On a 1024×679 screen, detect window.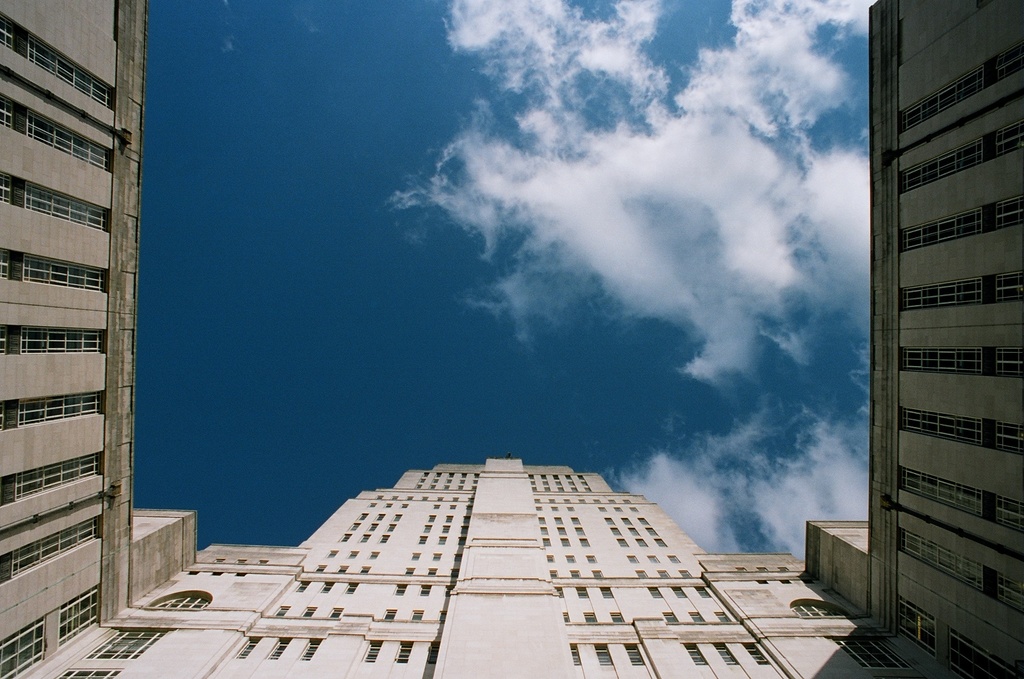
left=440, top=609, right=449, bottom=620.
